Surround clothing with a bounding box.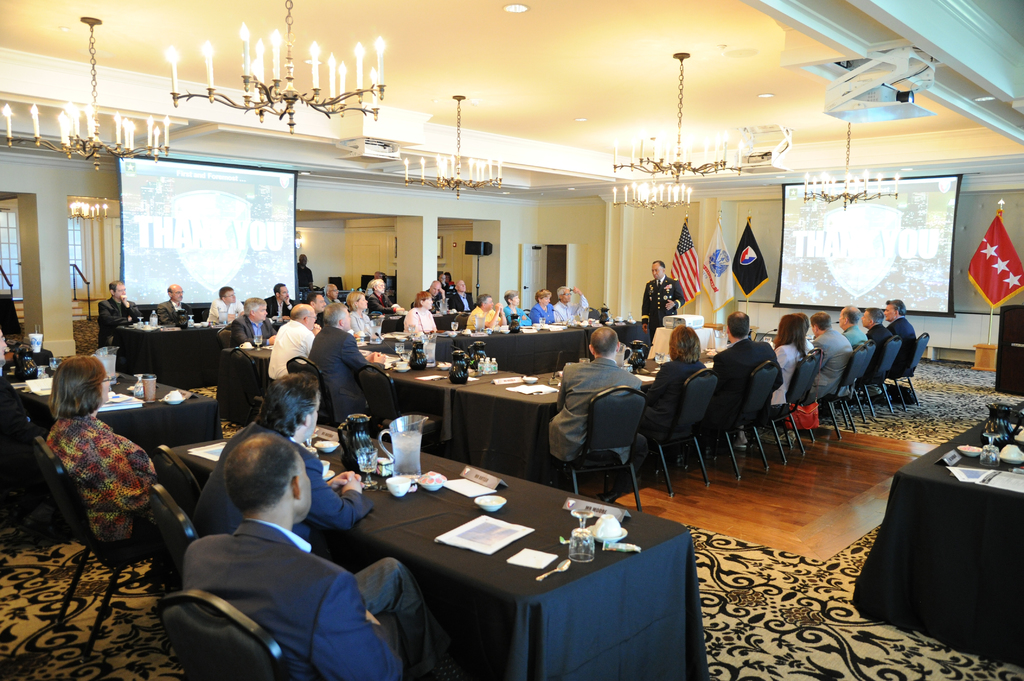
BBox(502, 304, 534, 326).
